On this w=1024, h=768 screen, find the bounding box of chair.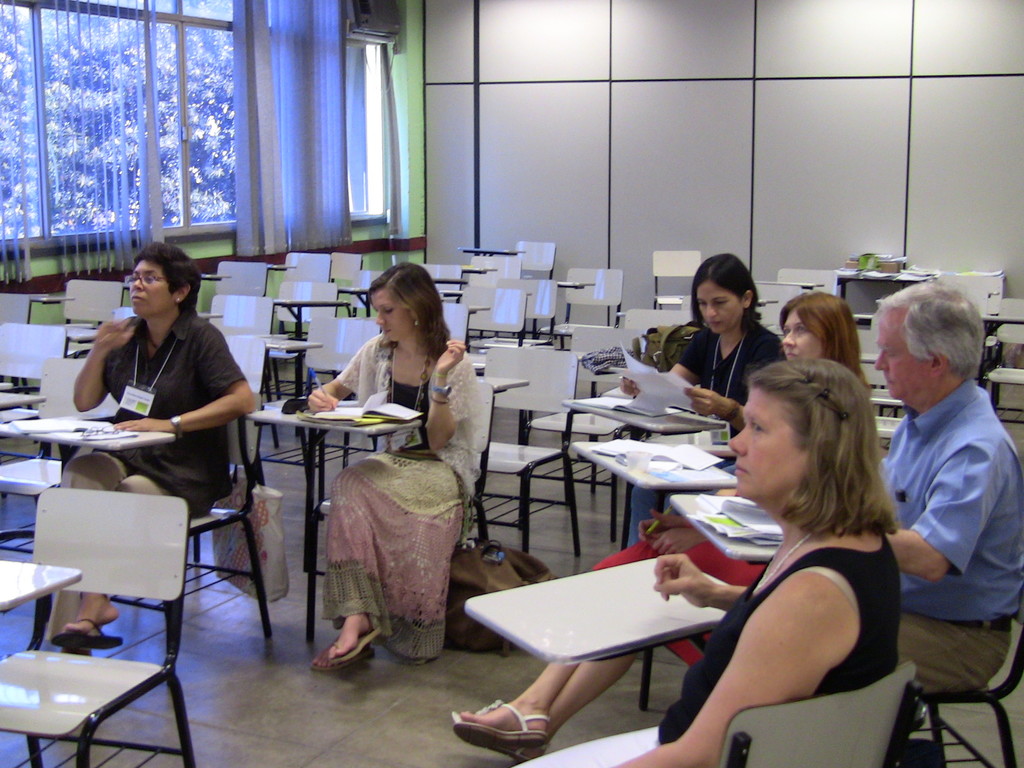
Bounding box: 340,268,382,310.
